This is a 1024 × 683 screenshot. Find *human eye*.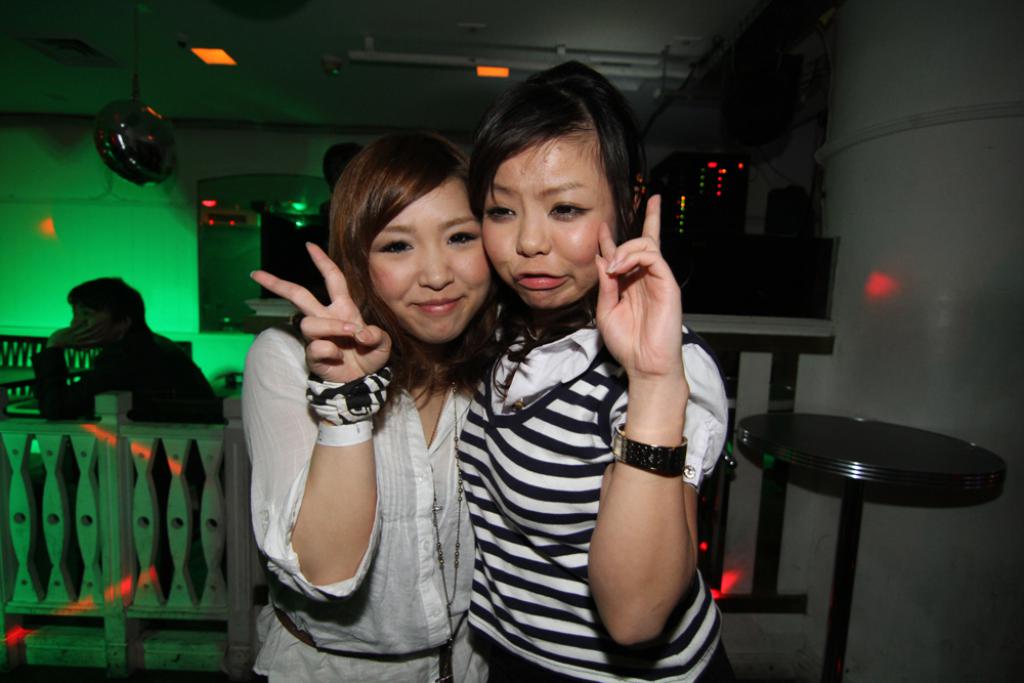
Bounding box: left=548, top=199, right=594, bottom=222.
